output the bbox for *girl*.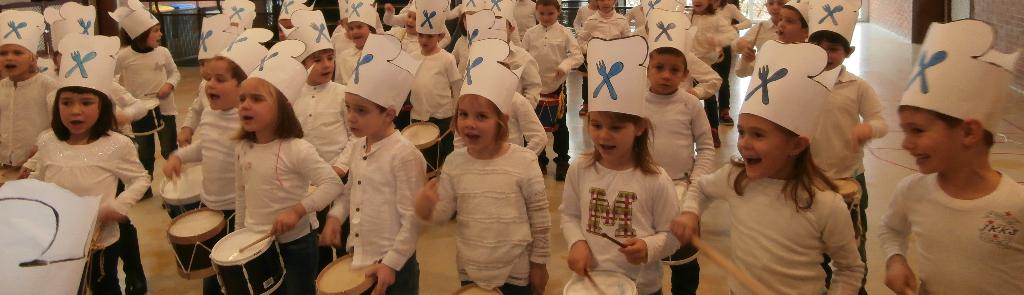
[672, 38, 867, 294].
